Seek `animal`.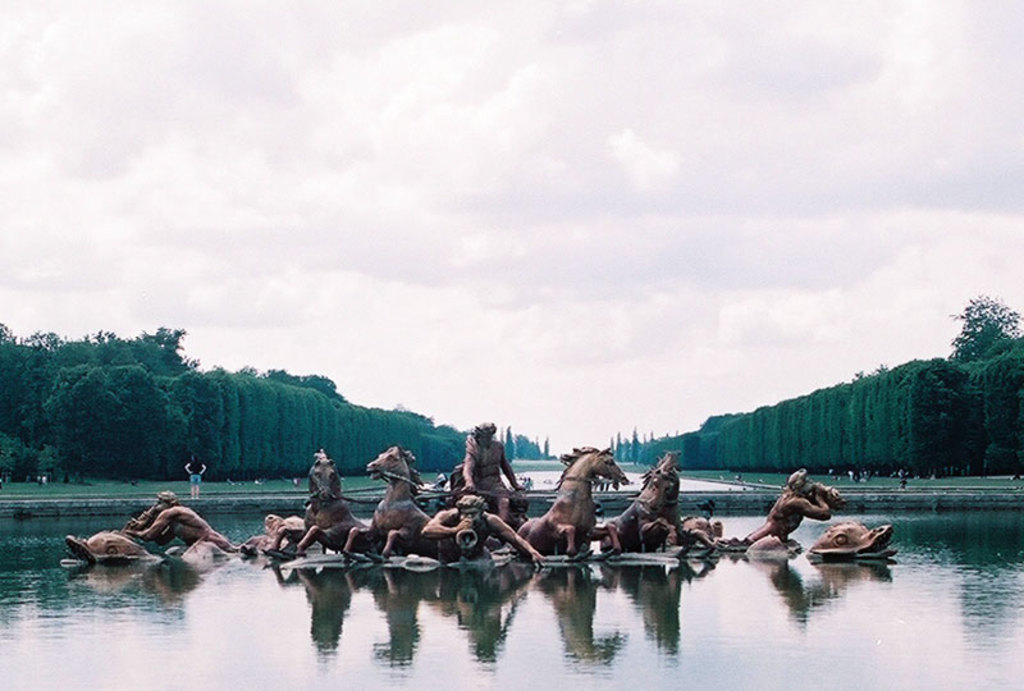
box(56, 527, 145, 572).
